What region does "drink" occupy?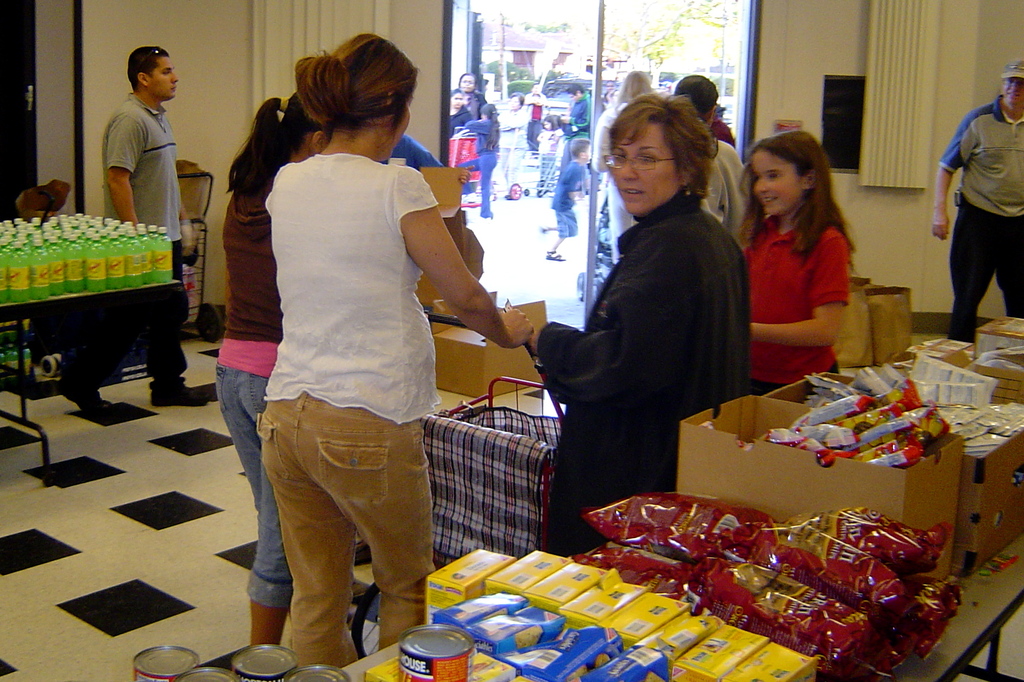
Rect(230, 644, 298, 681).
